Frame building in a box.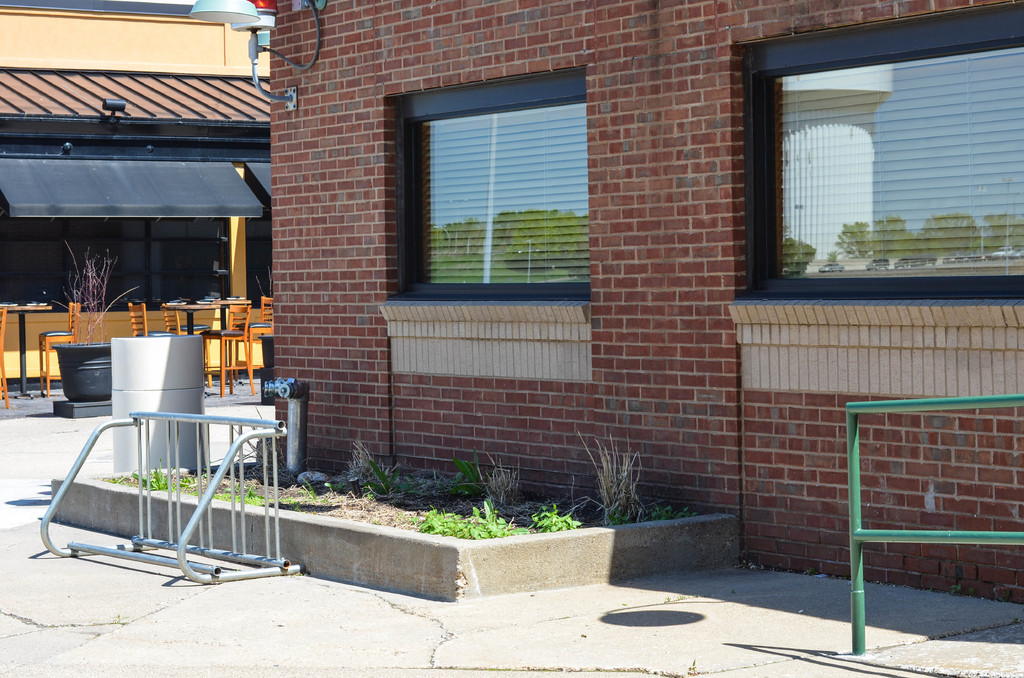
box=[272, 1, 1023, 606].
